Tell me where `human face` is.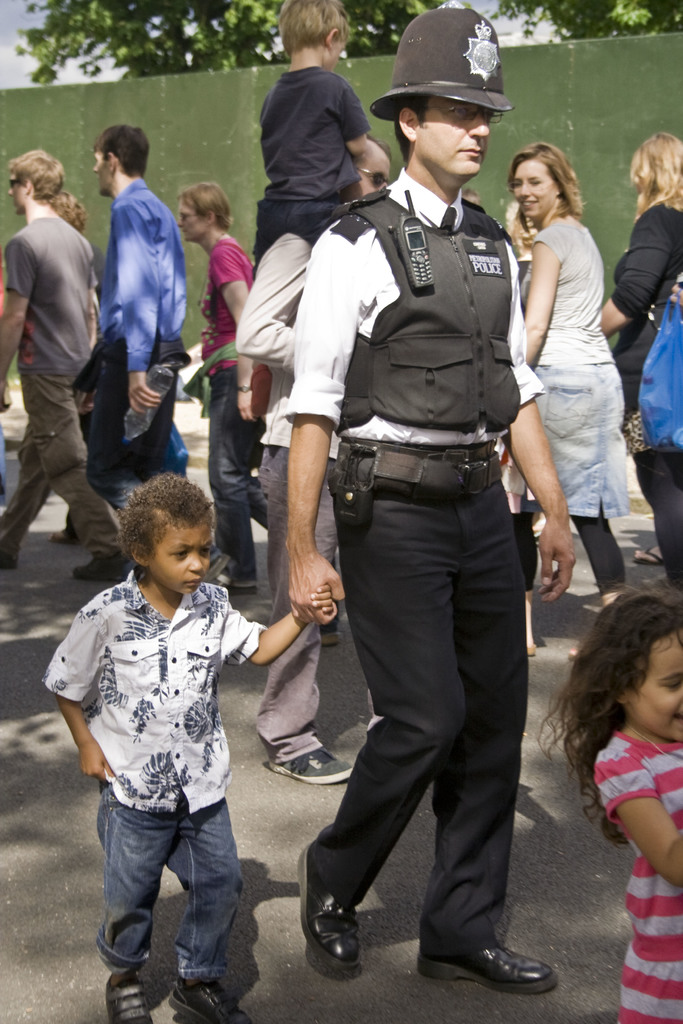
`human face` is at 356:147:394:206.
